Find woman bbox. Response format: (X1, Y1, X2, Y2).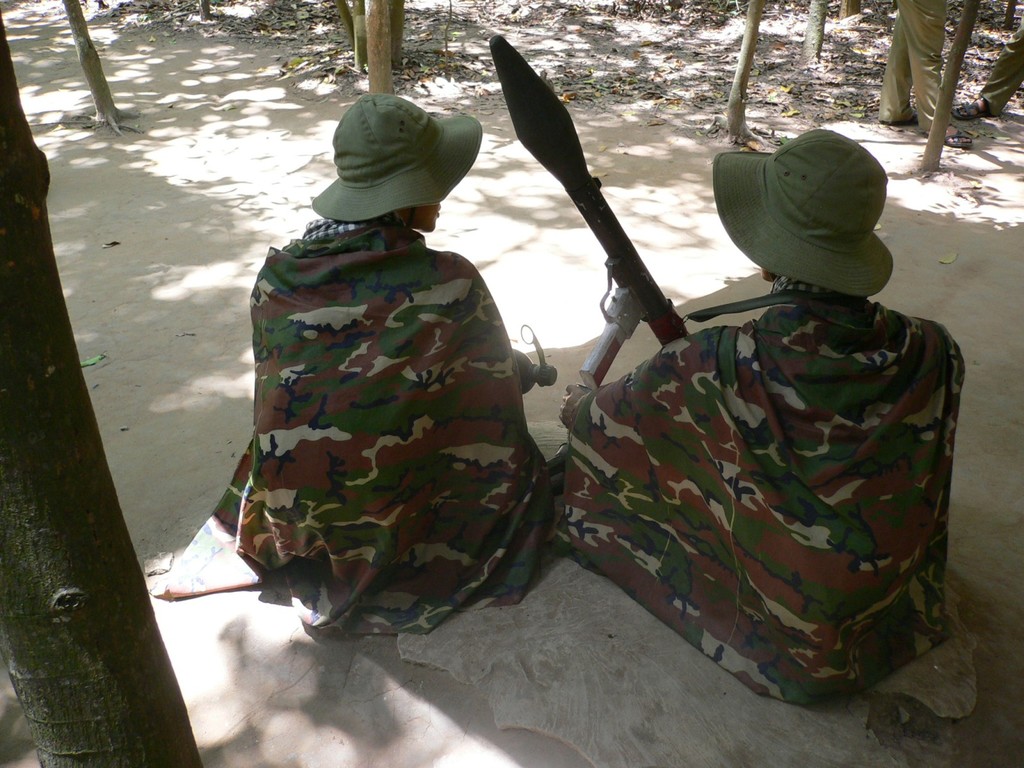
(535, 132, 966, 703).
